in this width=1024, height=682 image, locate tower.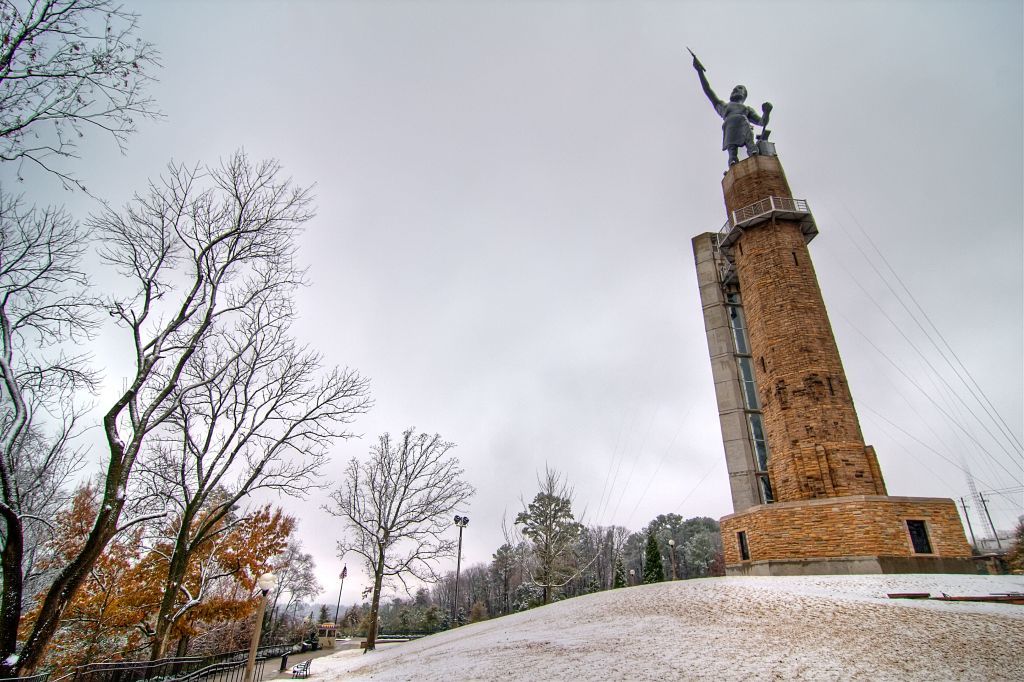
Bounding box: x1=674 y1=76 x2=950 y2=589.
